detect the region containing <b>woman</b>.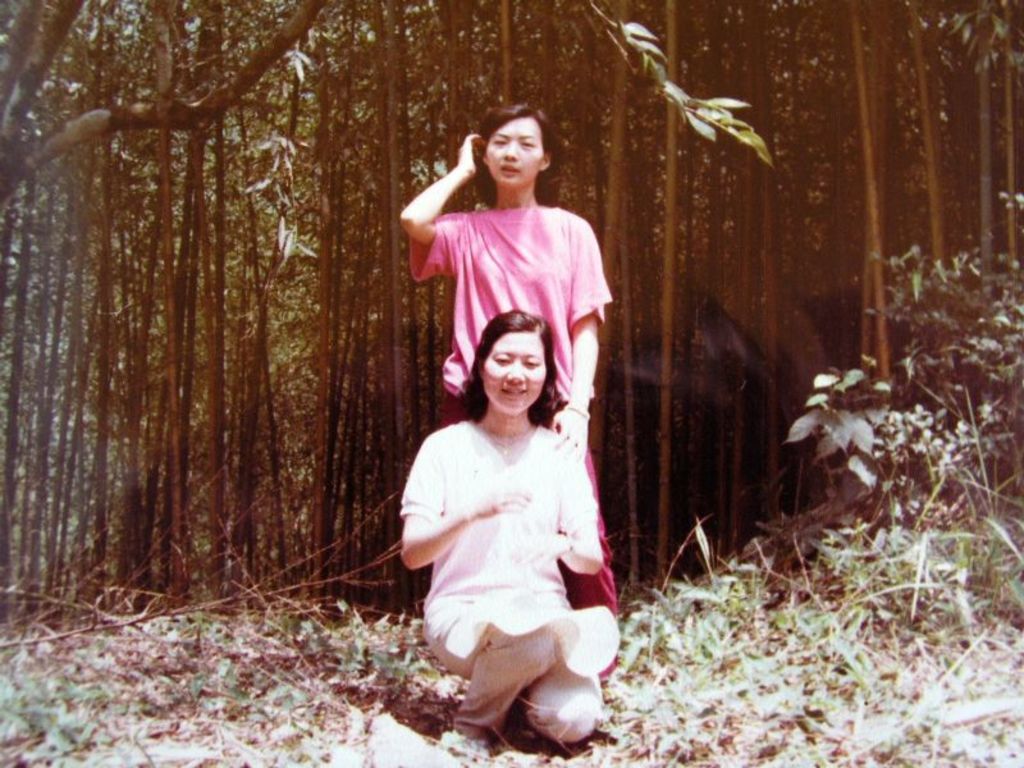
crop(394, 302, 617, 762).
